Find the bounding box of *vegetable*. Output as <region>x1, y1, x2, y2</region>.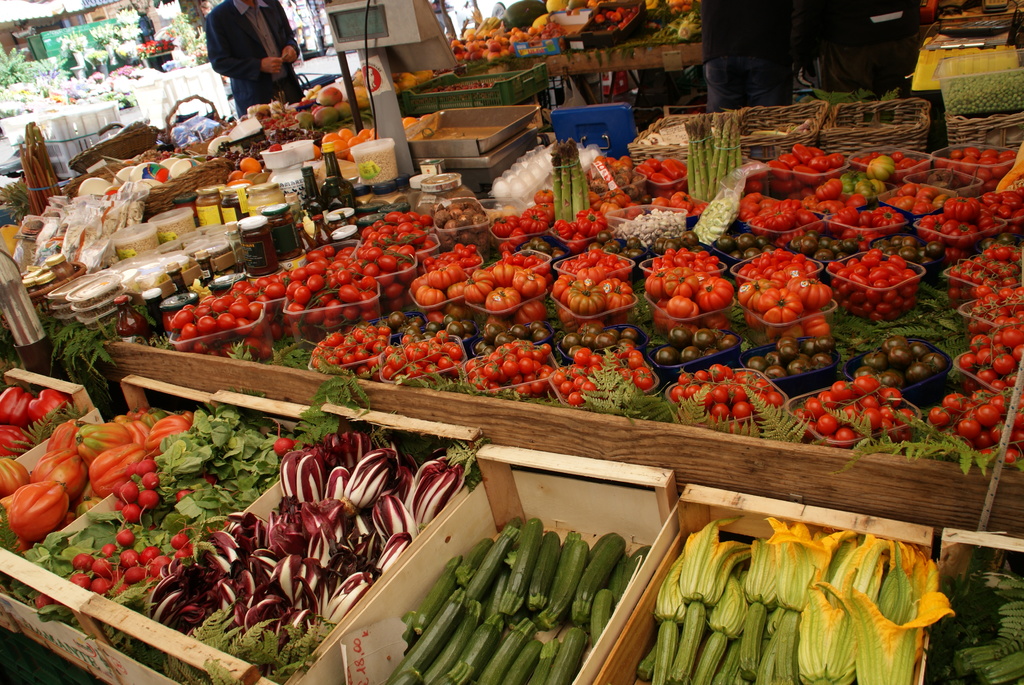
<region>501, 214, 521, 221</region>.
